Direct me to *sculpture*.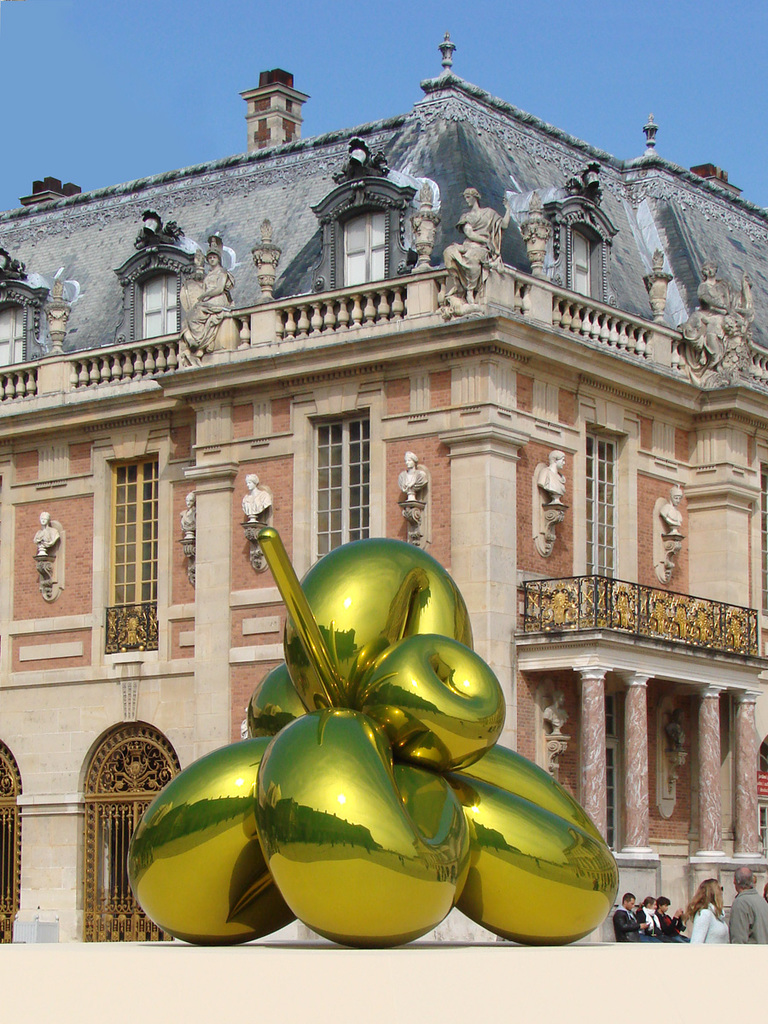
Direction: box=[35, 279, 88, 368].
